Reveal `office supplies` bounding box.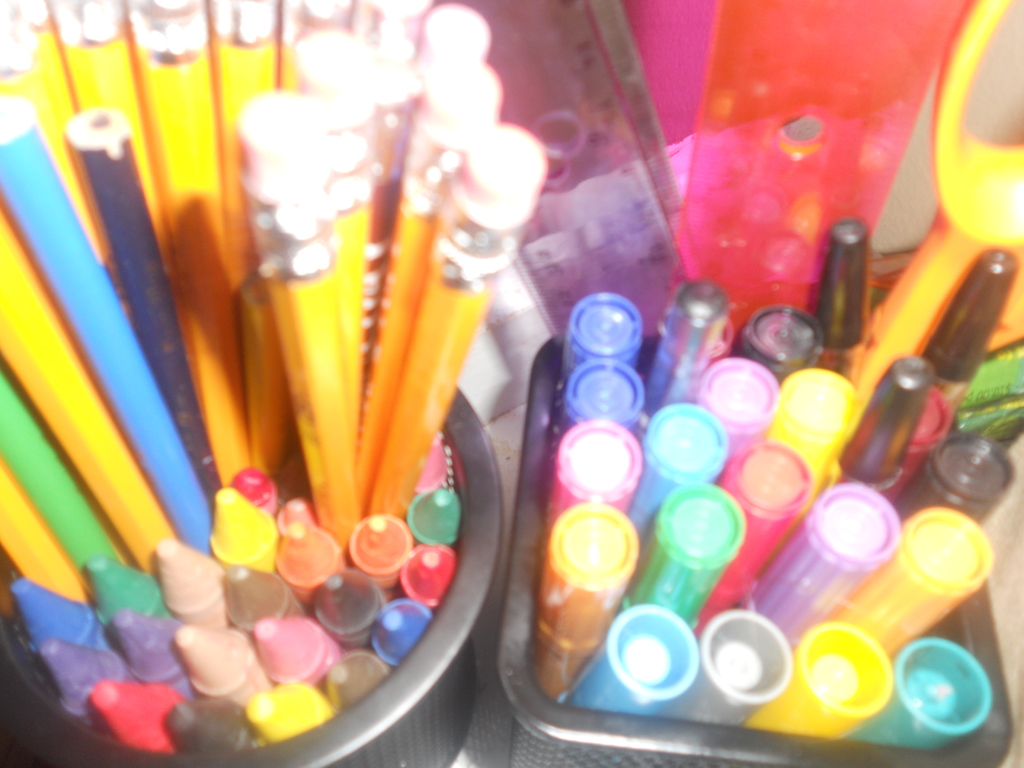
Revealed: [x1=657, y1=488, x2=723, y2=585].
